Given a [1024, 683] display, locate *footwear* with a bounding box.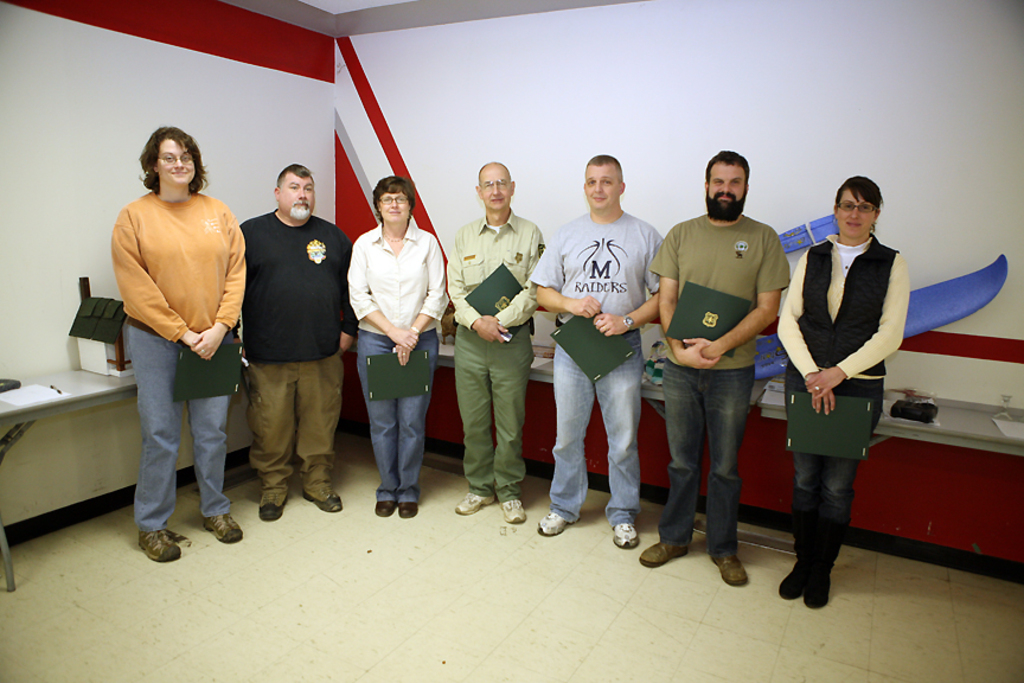
Located: crop(706, 550, 750, 587).
